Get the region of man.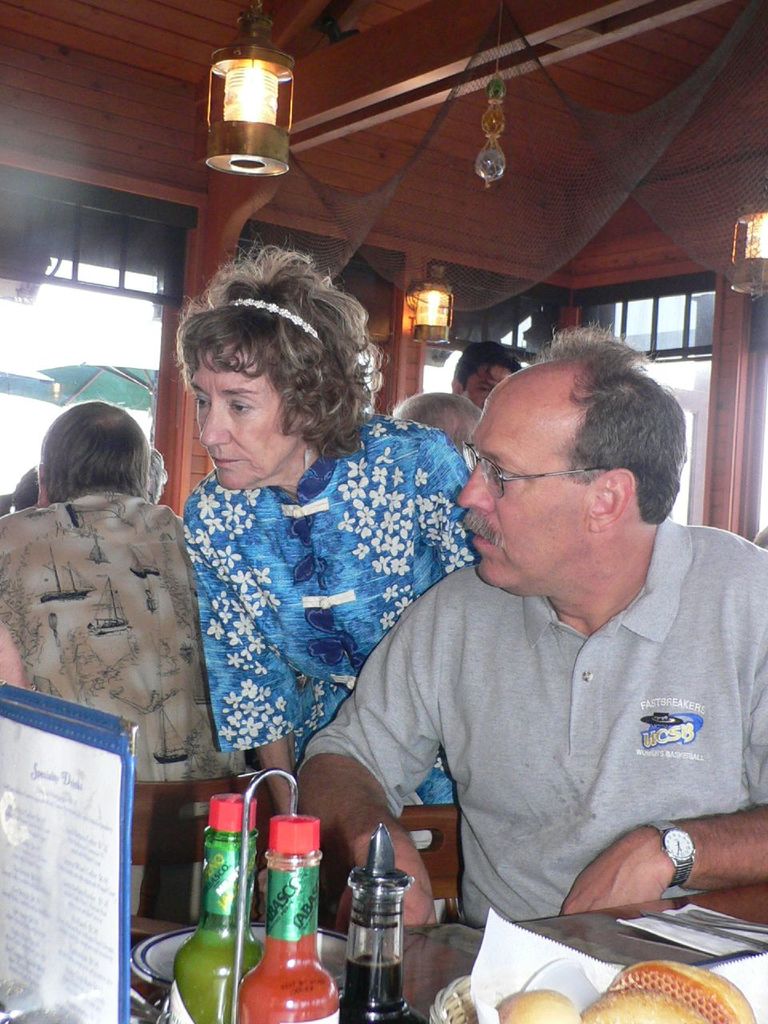
[x1=330, y1=302, x2=765, y2=970].
